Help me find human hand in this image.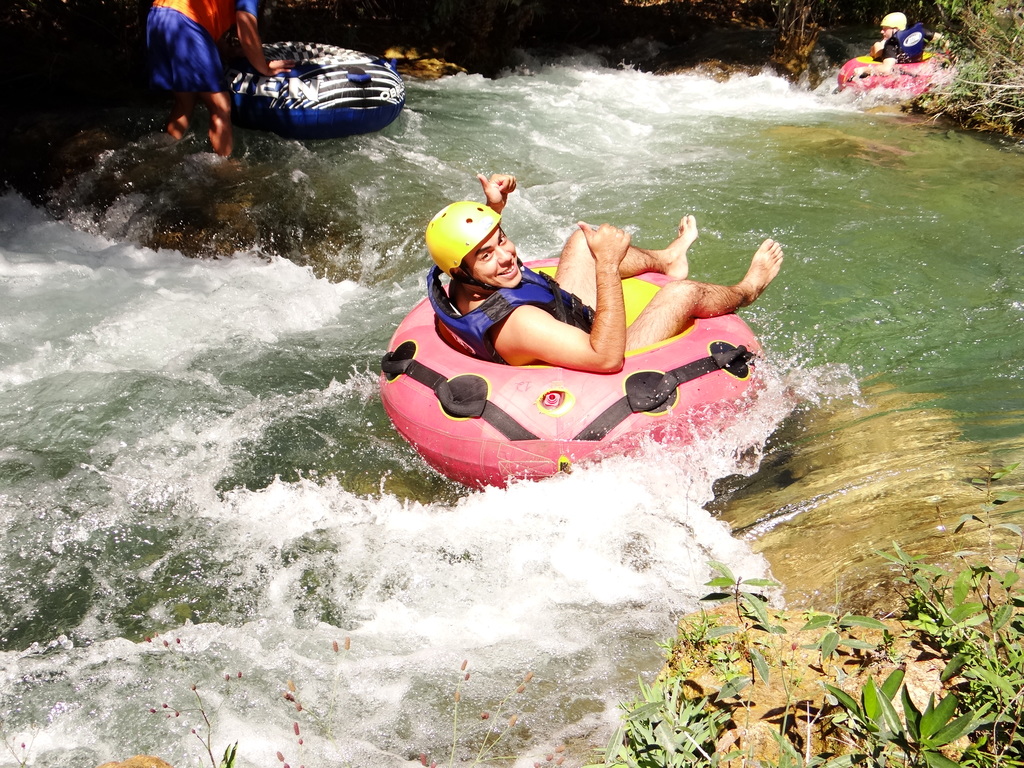
Found it: 267:60:296:77.
